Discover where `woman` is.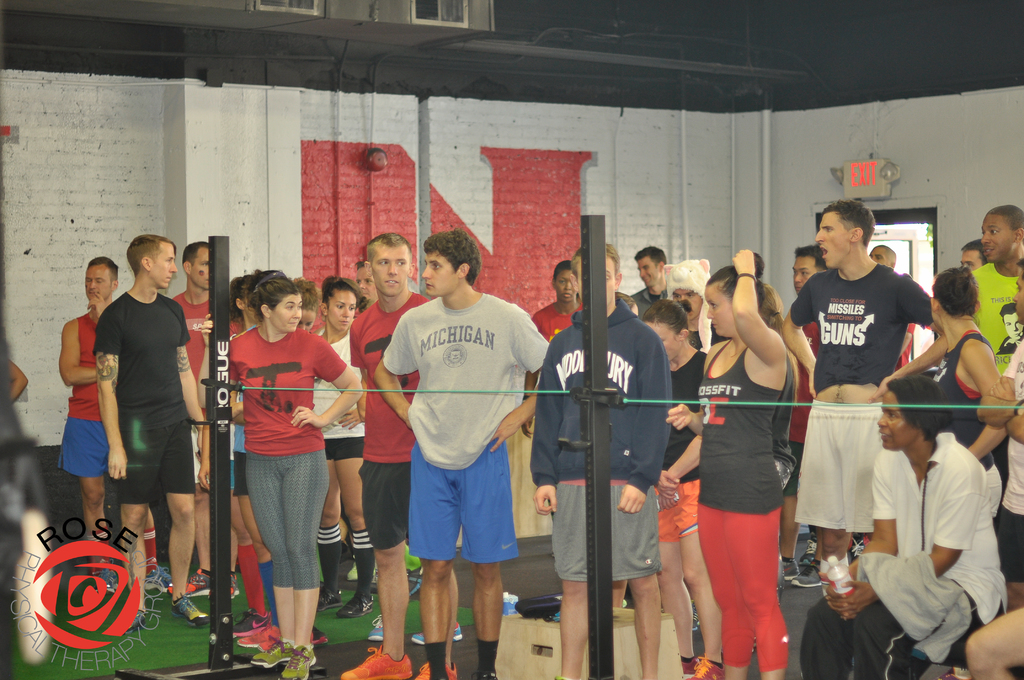
Discovered at x1=684, y1=248, x2=824, y2=665.
